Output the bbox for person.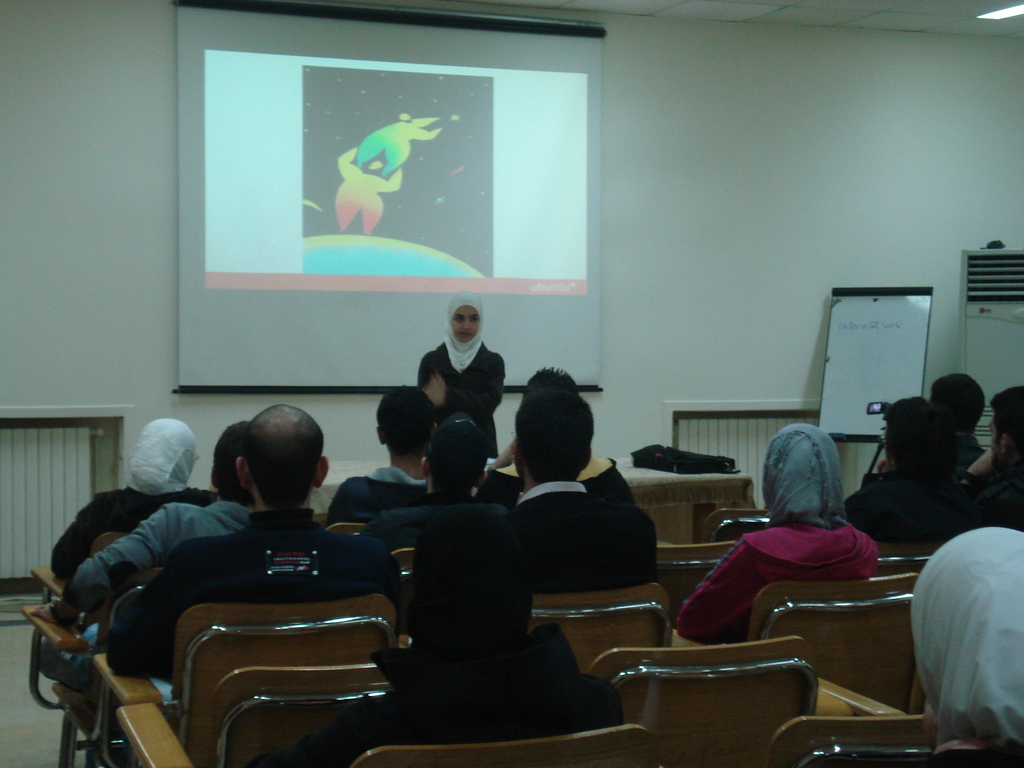
[52, 422, 215, 579].
